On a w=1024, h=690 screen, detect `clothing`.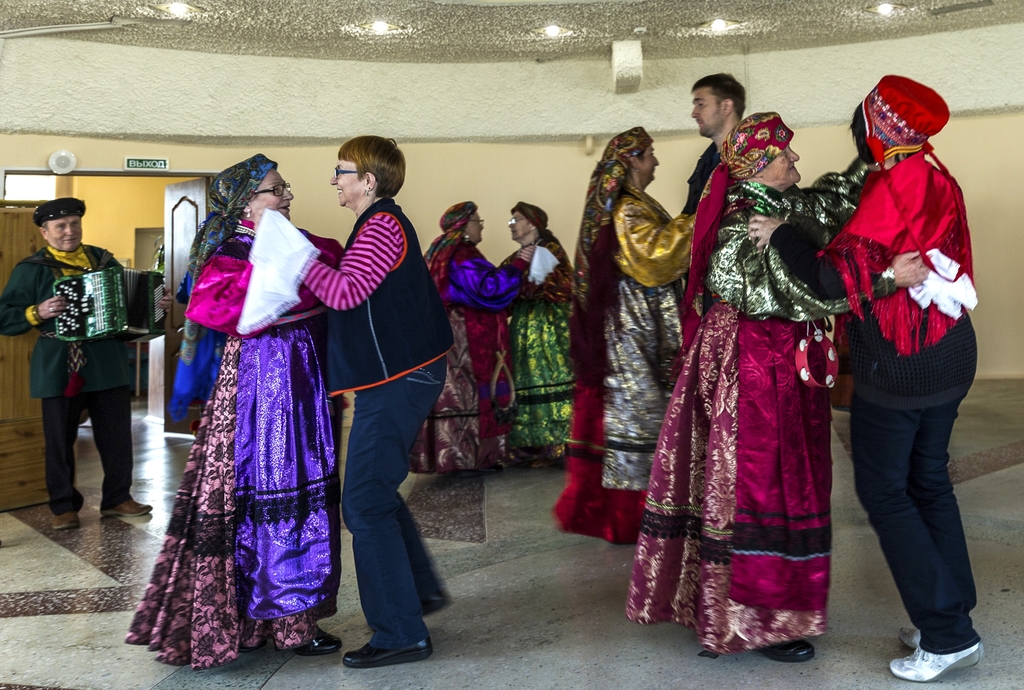
<bbox>414, 243, 527, 479</bbox>.
